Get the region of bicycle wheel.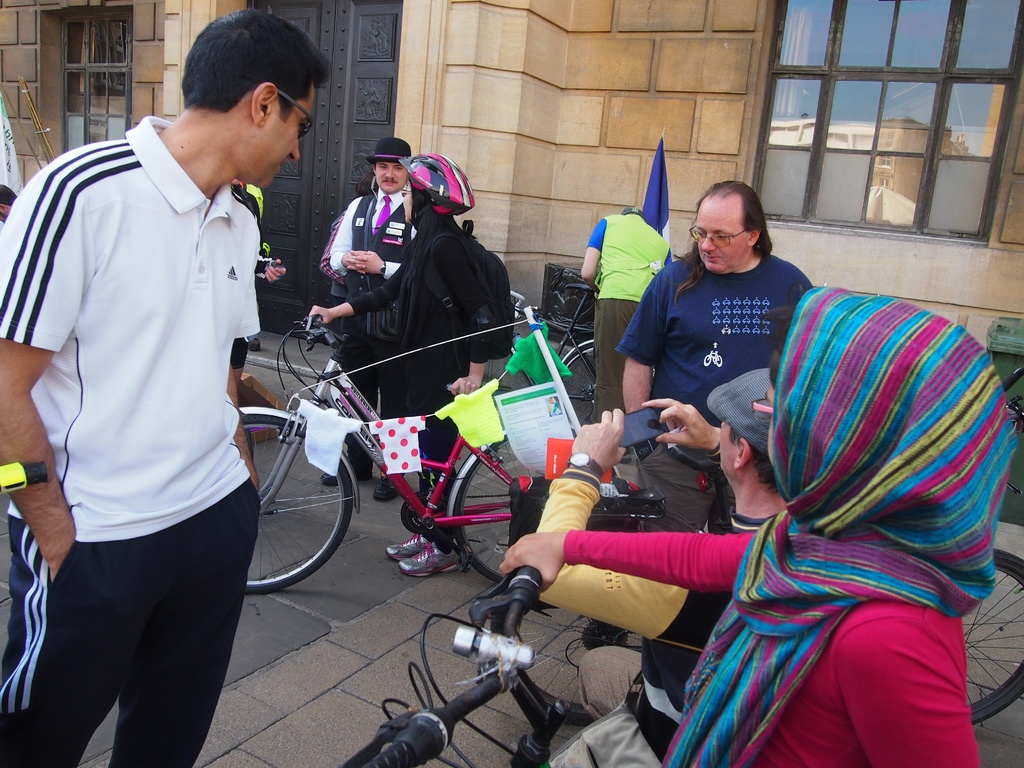
BBox(964, 546, 1023, 728).
